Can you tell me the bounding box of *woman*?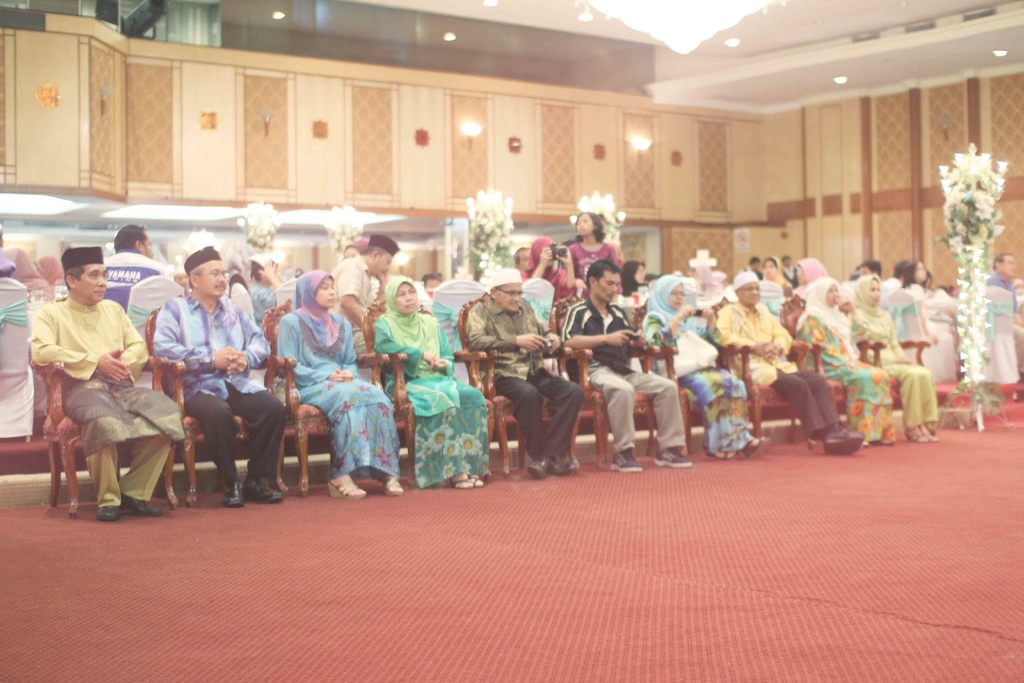
(left=374, top=272, right=496, bottom=495).
